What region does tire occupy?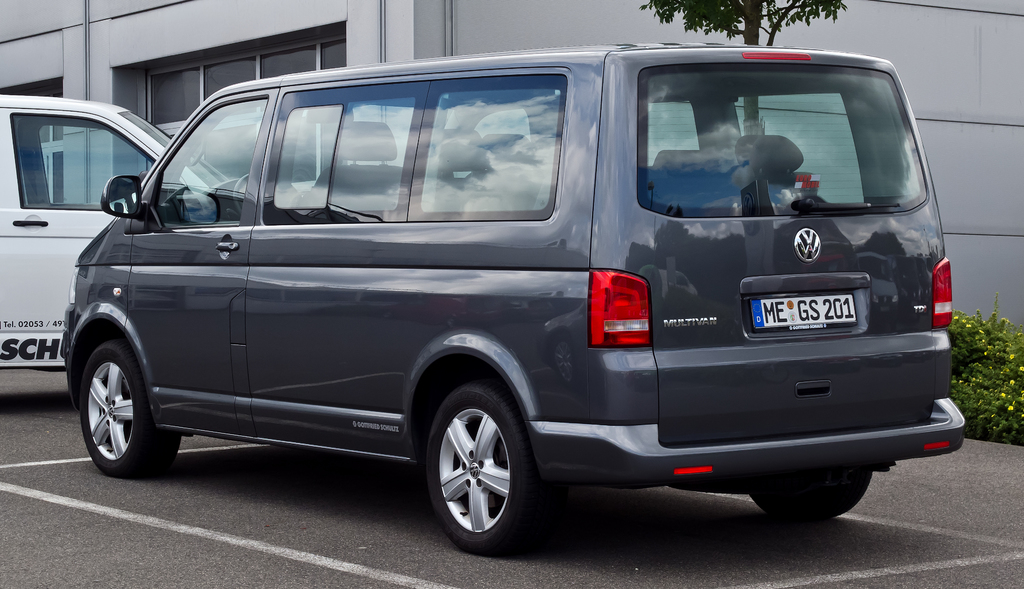
(419,381,544,553).
